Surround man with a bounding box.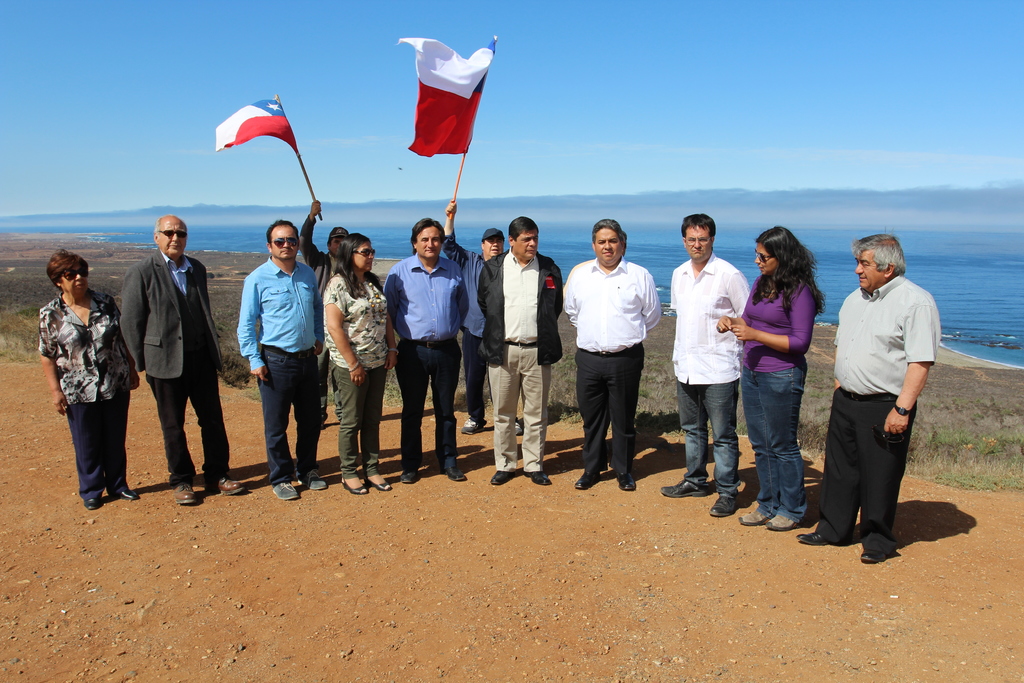
left=384, top=213, right=468, bottom=483.
